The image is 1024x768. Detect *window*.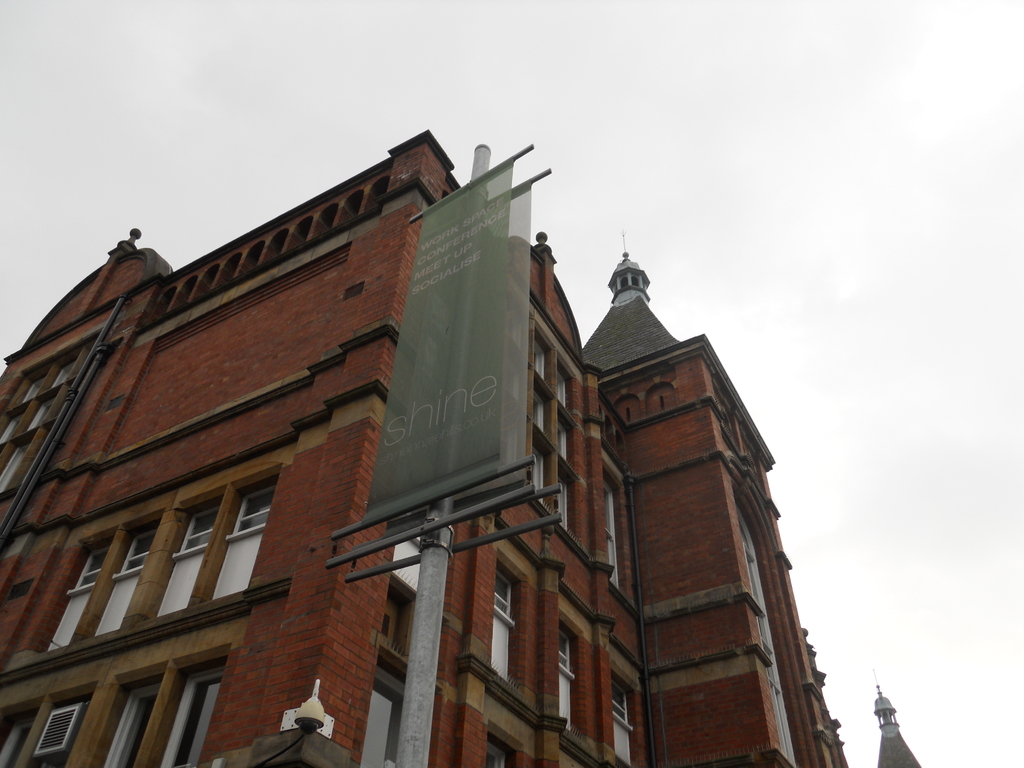
Detection: select_region(536, 335, 549, 376).
